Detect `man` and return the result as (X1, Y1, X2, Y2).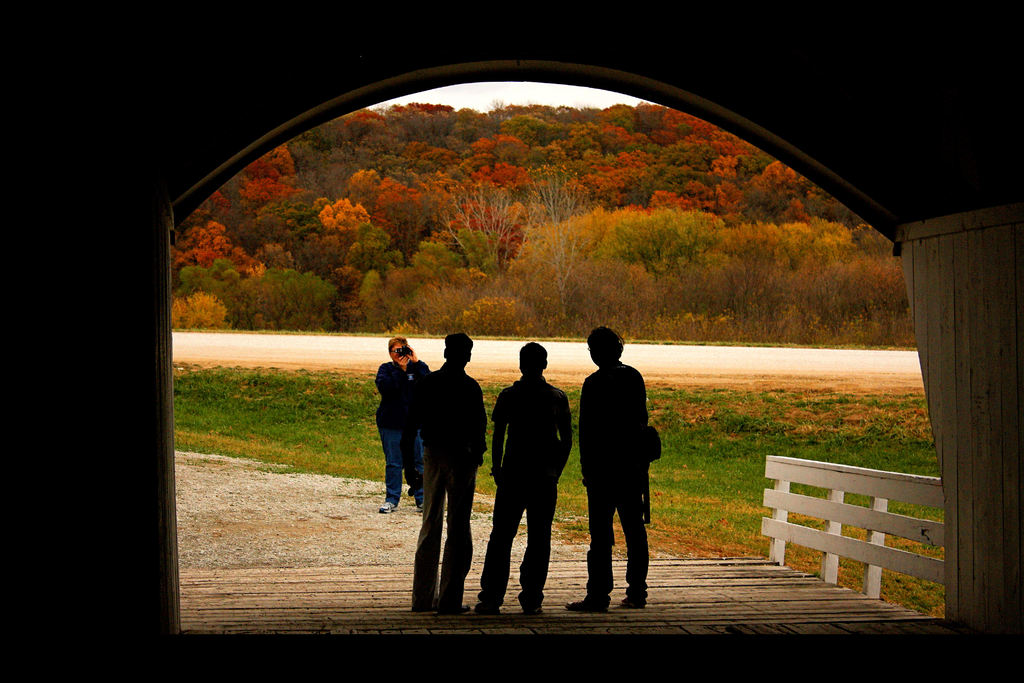
(406, 333, 488, 620).
